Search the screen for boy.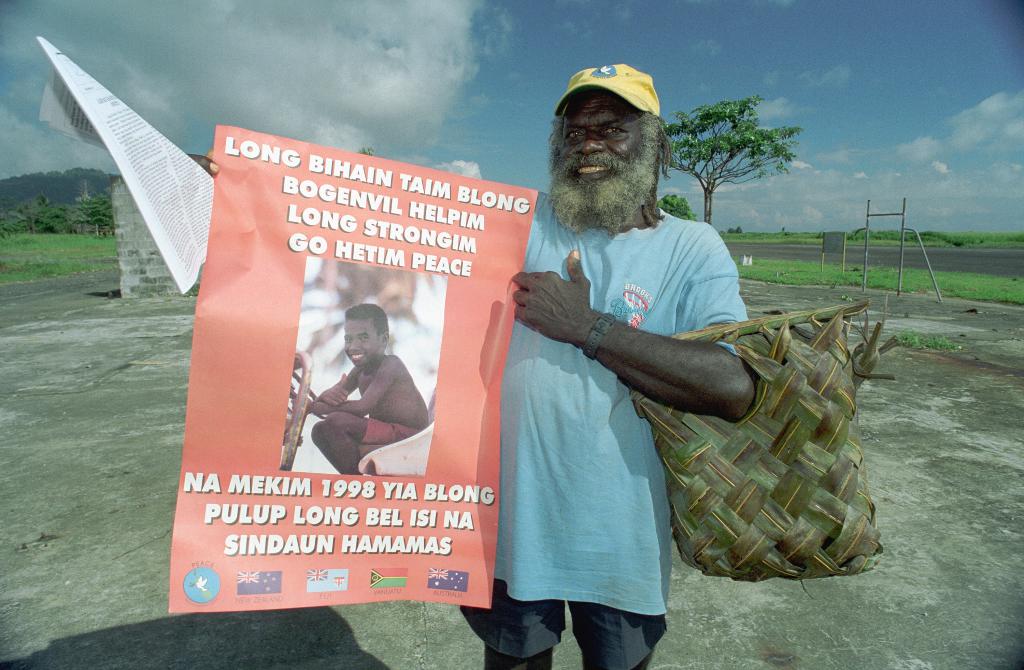
Found at box(307, 304, 435, 476).
